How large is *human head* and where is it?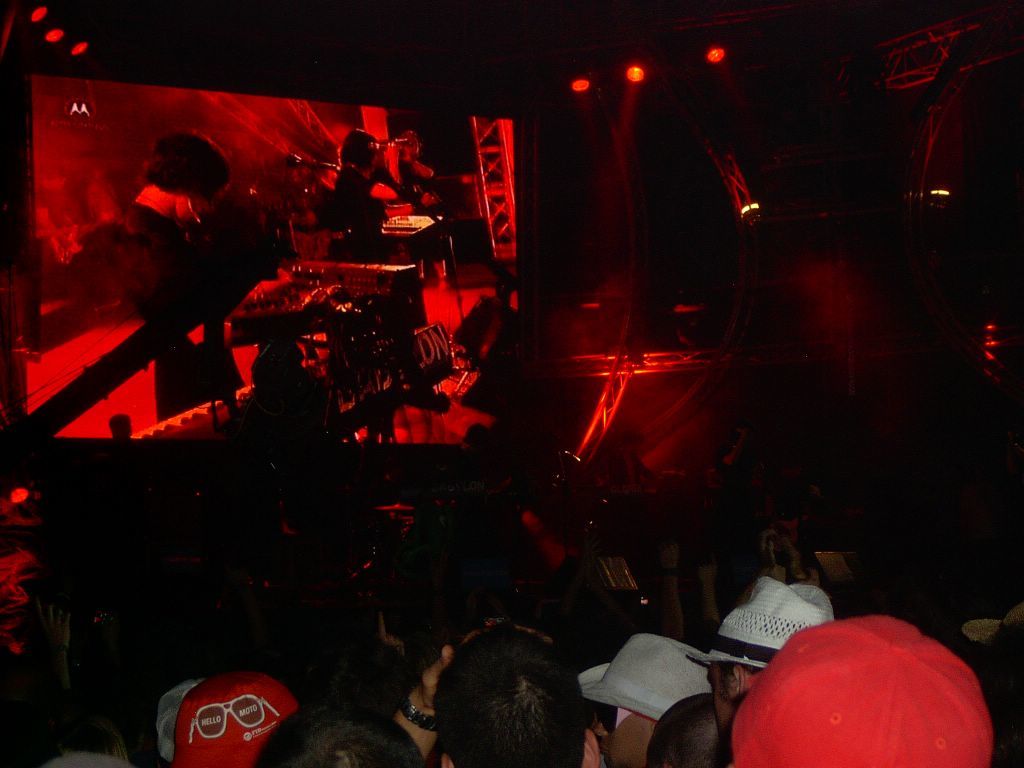
Bounding box: pyautogui.locateOnScreen(573, 637, 718, 767).
